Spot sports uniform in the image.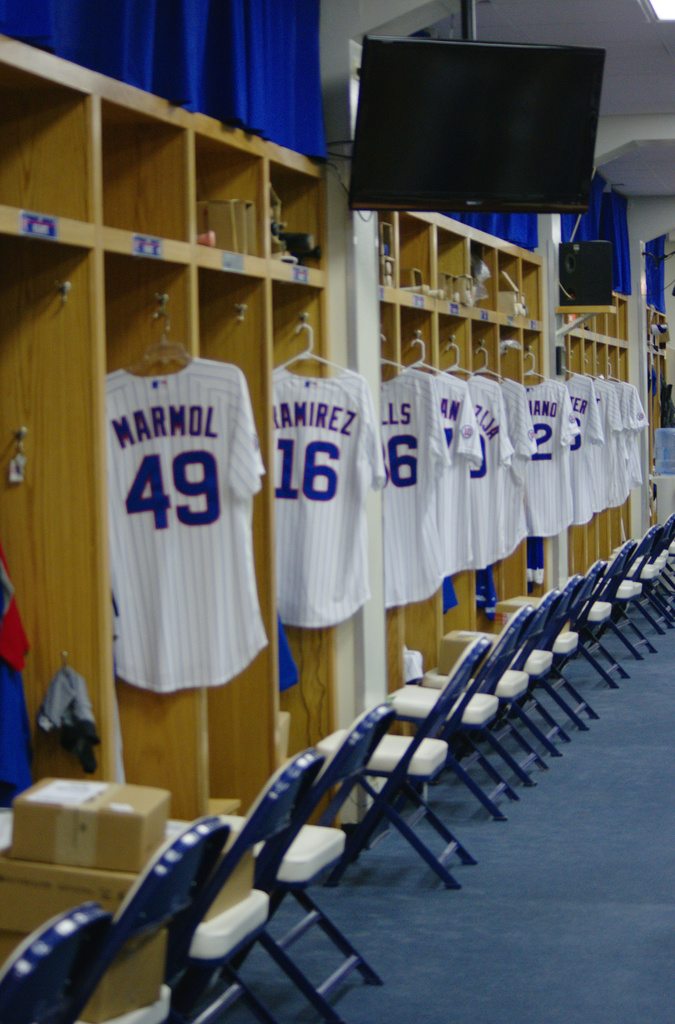
sports uniform found at [567, 366, 604, 536].
